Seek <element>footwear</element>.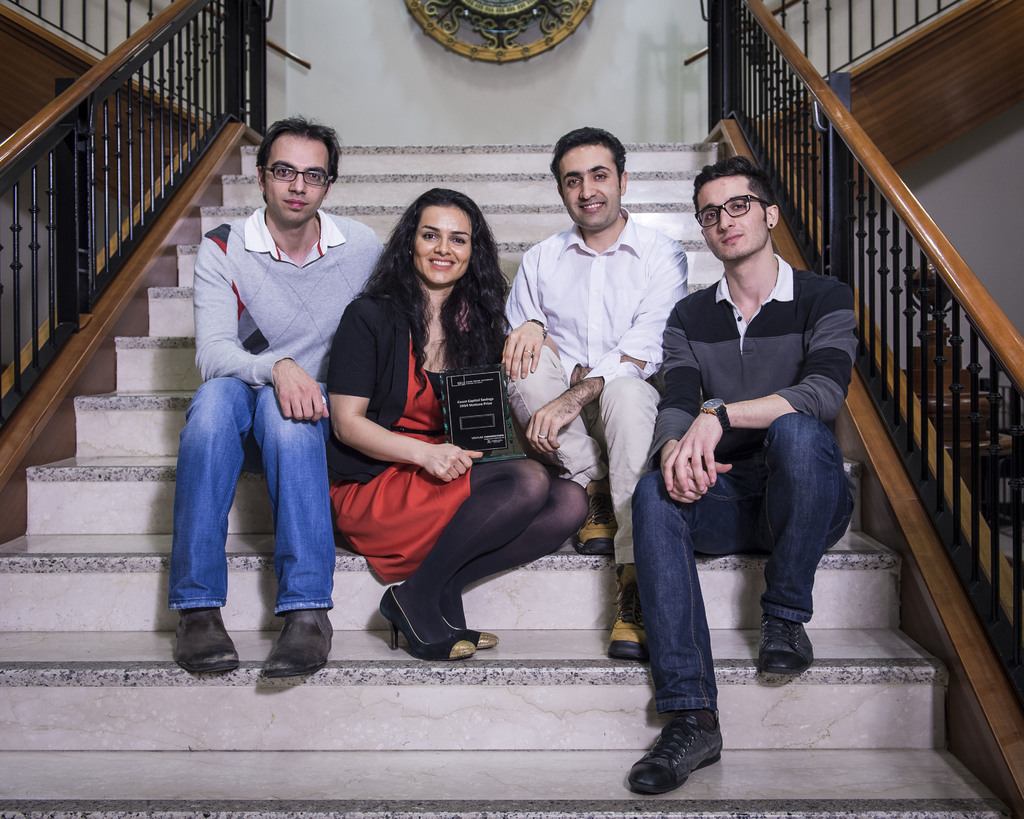
locate(440, 585, 500, 640).
